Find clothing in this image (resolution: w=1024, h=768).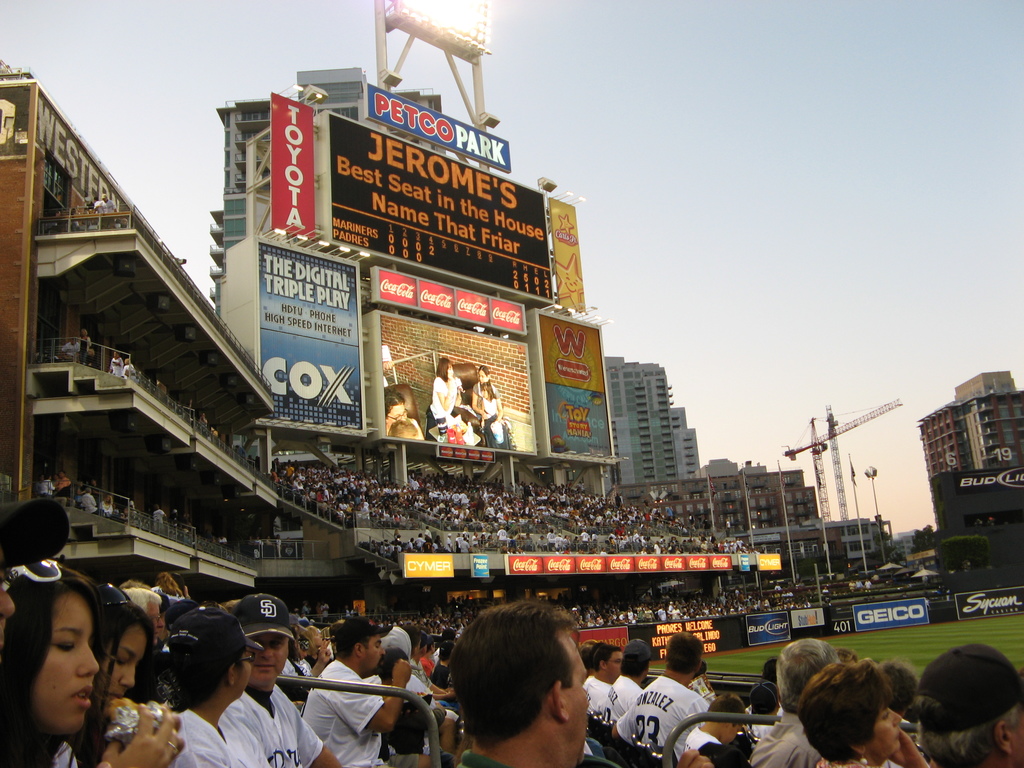
[x1=429, y1=376, x2=461, y2=441].
